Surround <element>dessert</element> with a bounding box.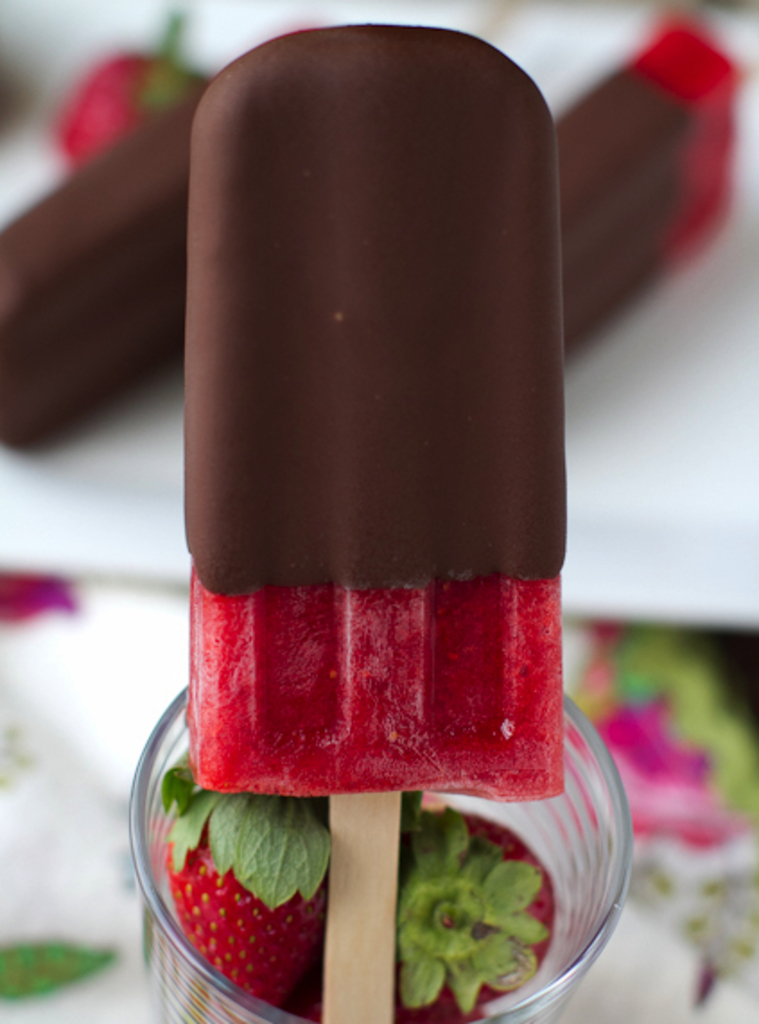
rect(154, 5, 578, 902).
